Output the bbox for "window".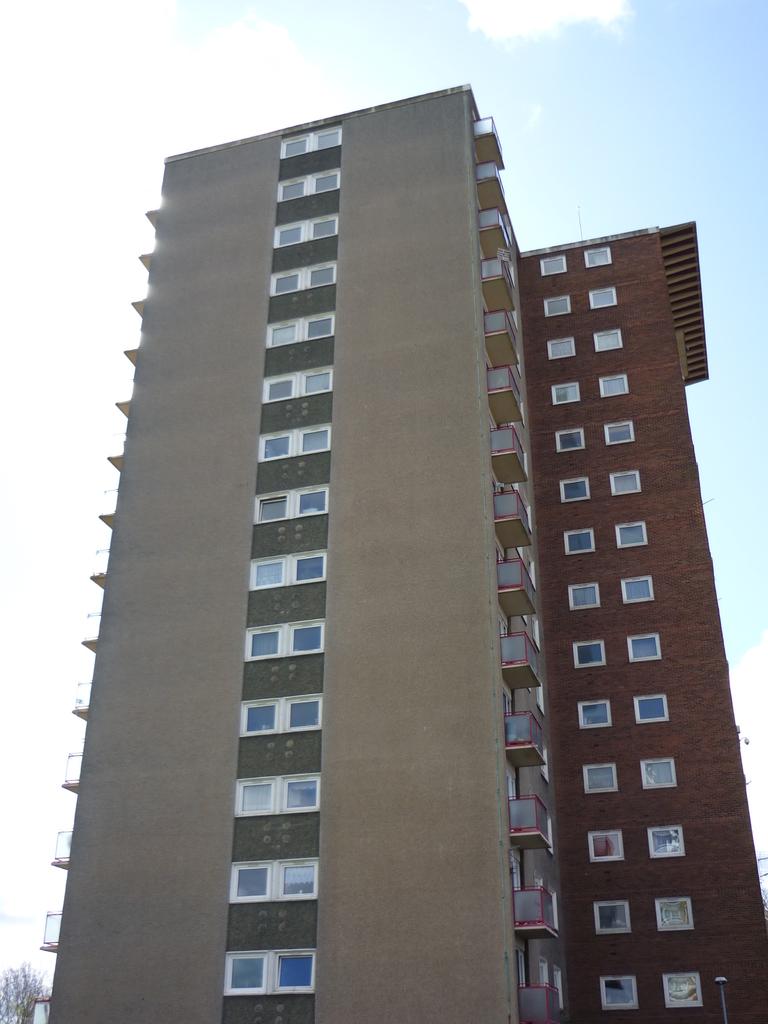
region(248, 421, 337, 465).
